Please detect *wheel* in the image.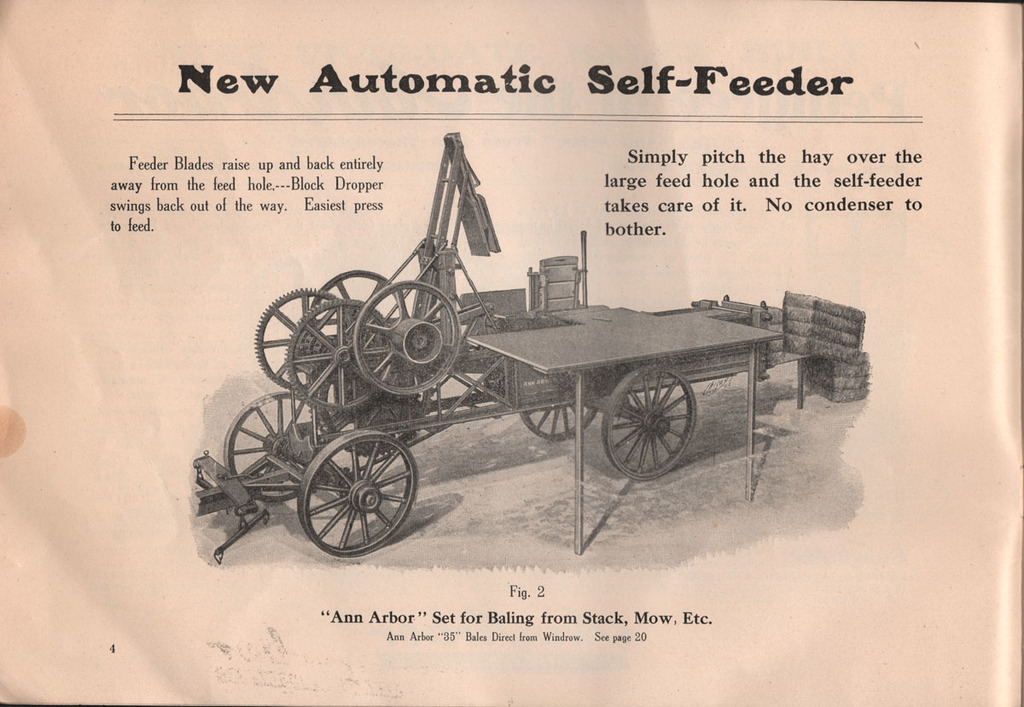
(225, 396, 330, 503).
